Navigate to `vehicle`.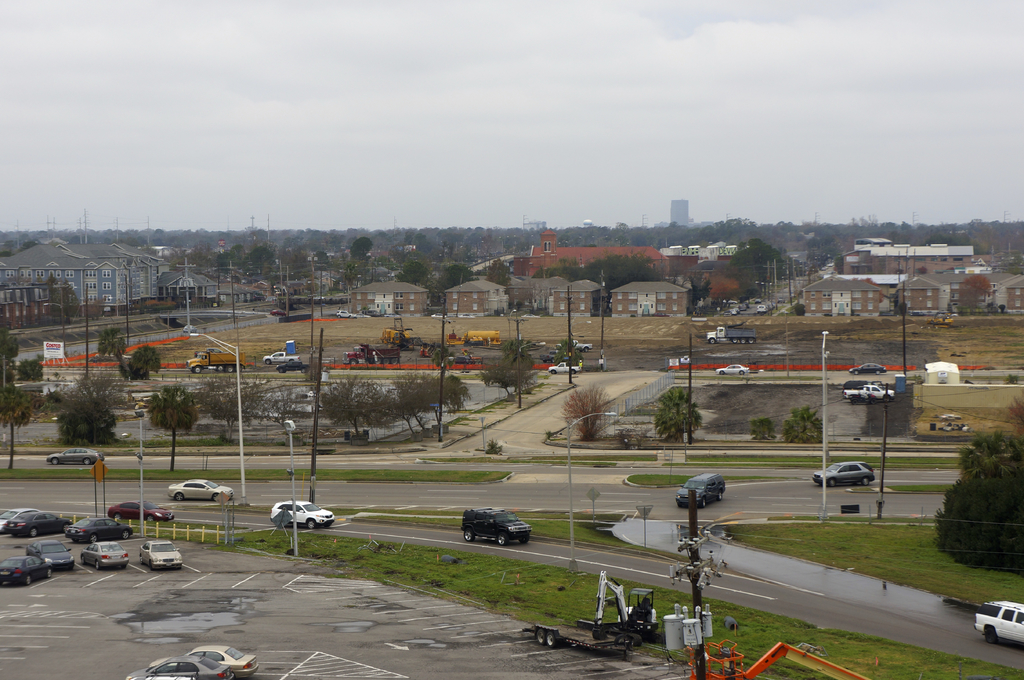
Navigation target: {"left": 463, "top": 330, "right": 499, "bottom": 345}.
